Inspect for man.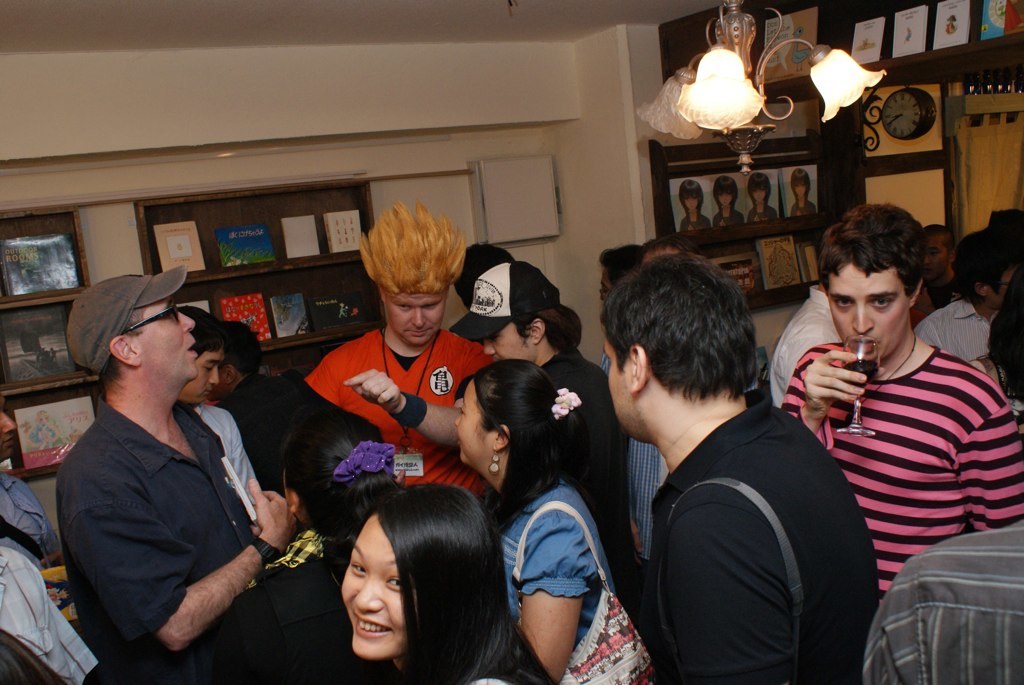
Inspection: box(578, 226, 901, 684).
